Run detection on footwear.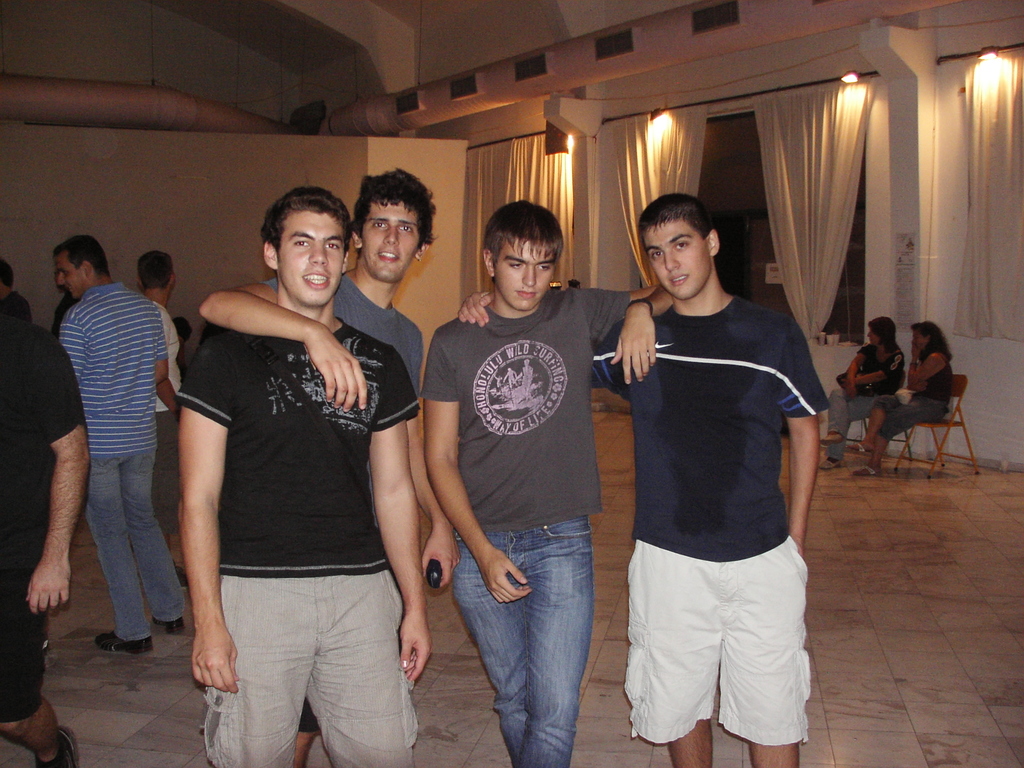
Result: crop(824, 433, 845, 444).
